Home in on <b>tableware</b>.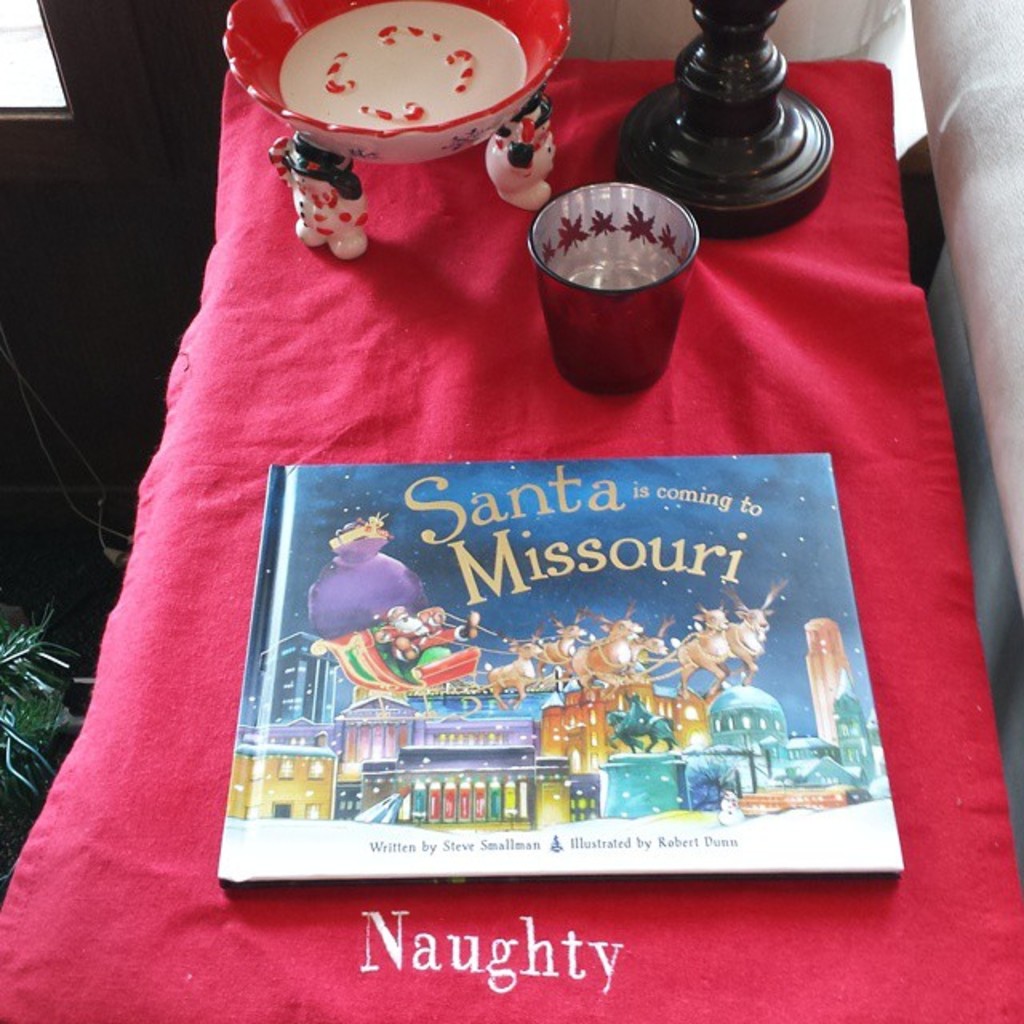
Homed in at 224 0 563 256.
